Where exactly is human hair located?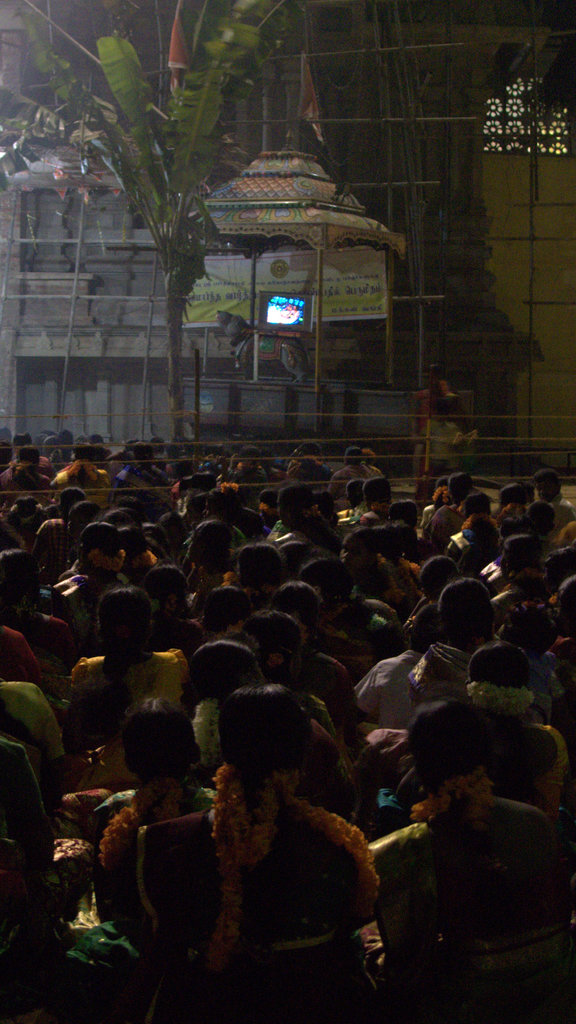
Its bounding box is 454 474 479 505.
